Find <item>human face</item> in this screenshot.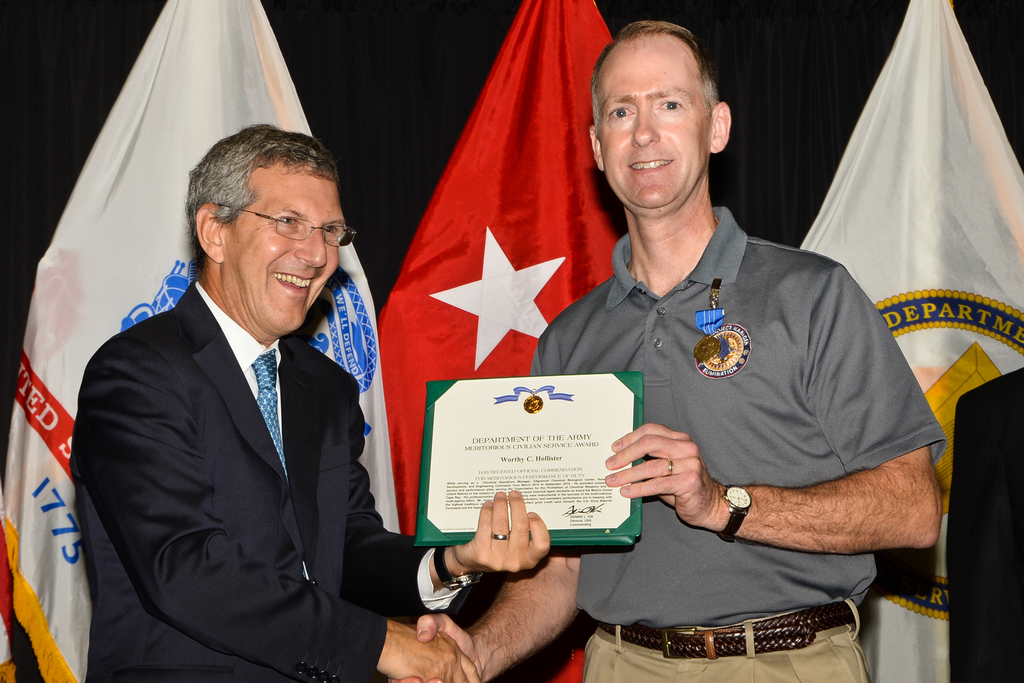
The bounding box for <item>human face</item> is locate(594, 37, 708, 209).
